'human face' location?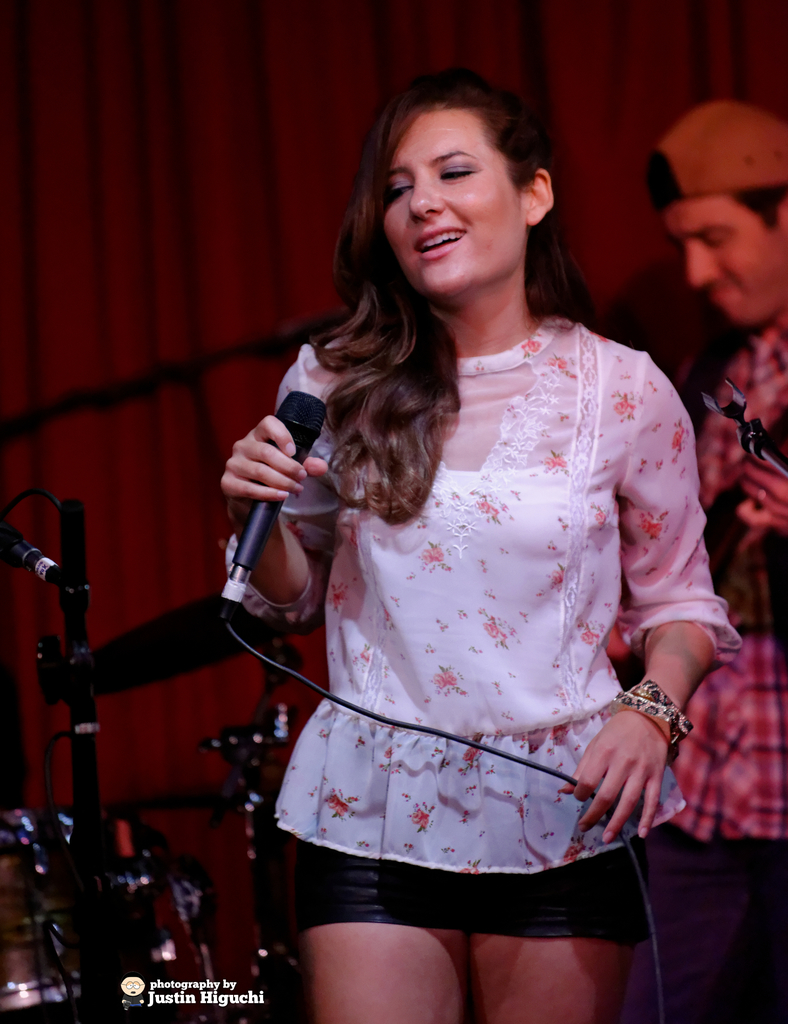
bbox(376, 97, 534, 310)
